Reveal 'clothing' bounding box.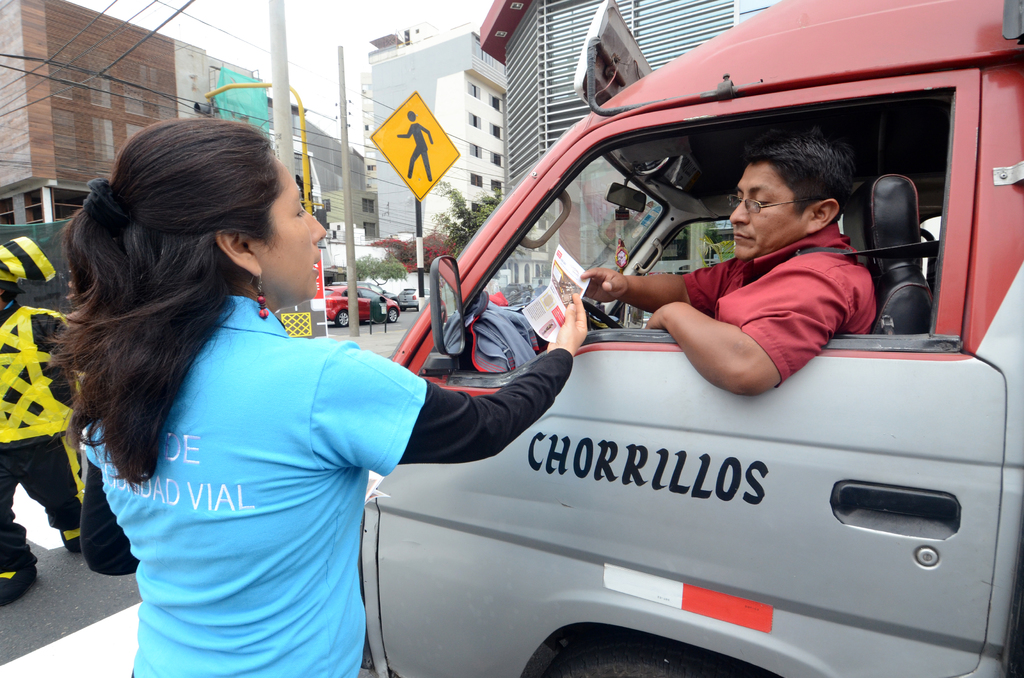
Revealed: l=676, t=212, r=876, b=386.
